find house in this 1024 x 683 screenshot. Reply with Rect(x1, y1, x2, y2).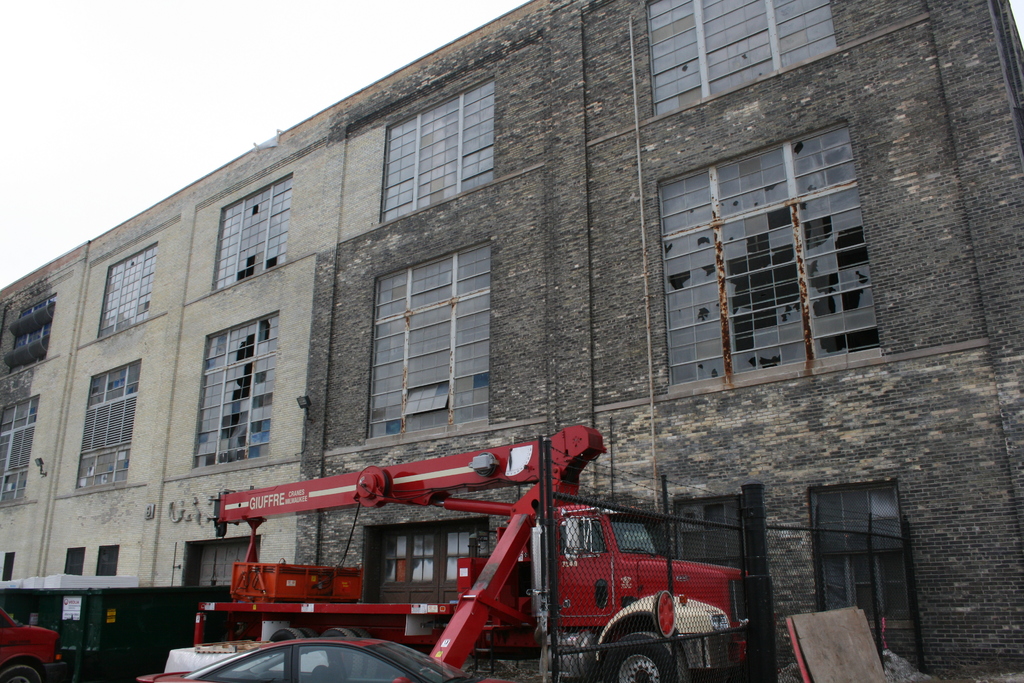
Rect(0, 0, 1023, 682).
